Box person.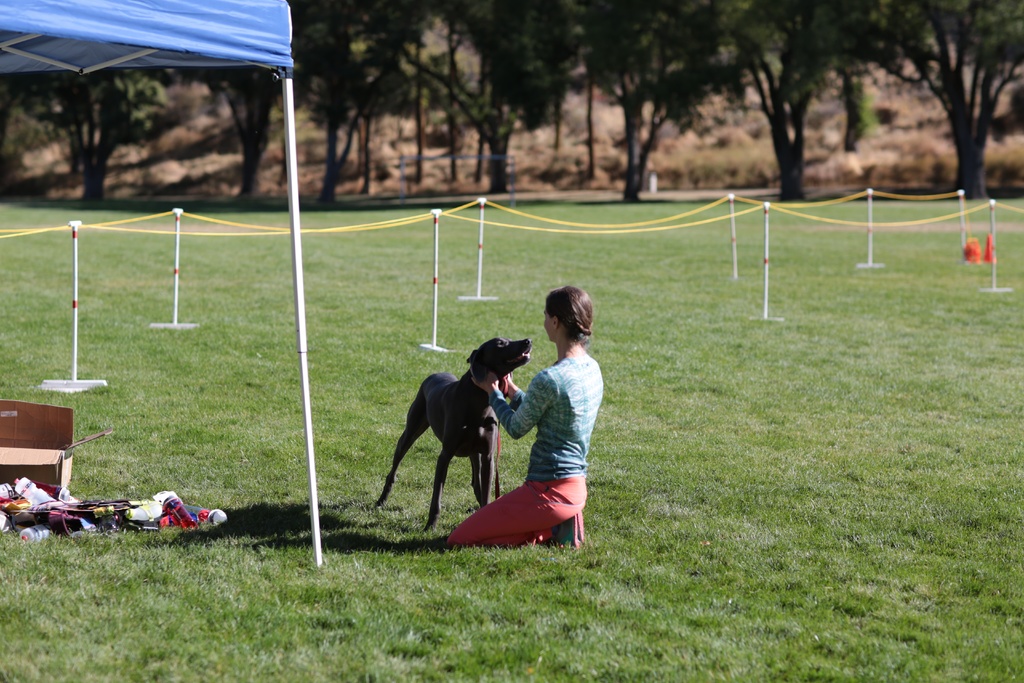
crop(496, 282, 605, 563).
